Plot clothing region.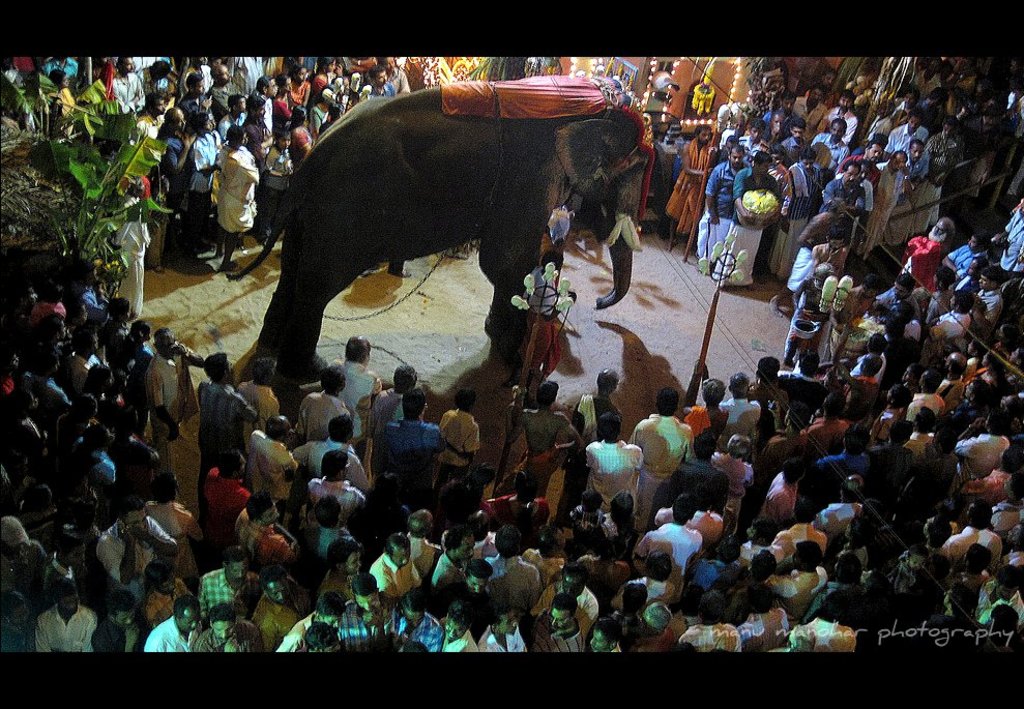
Plotted at box=[725, 158, 781, 285].
